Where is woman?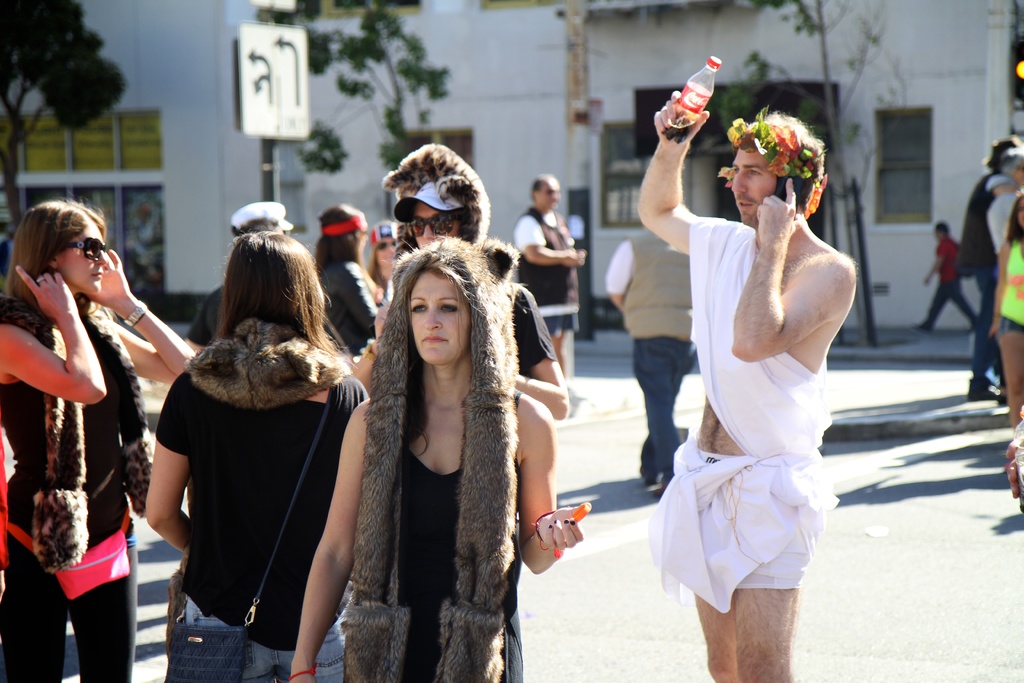
crop(346, 174, 570, 416).
